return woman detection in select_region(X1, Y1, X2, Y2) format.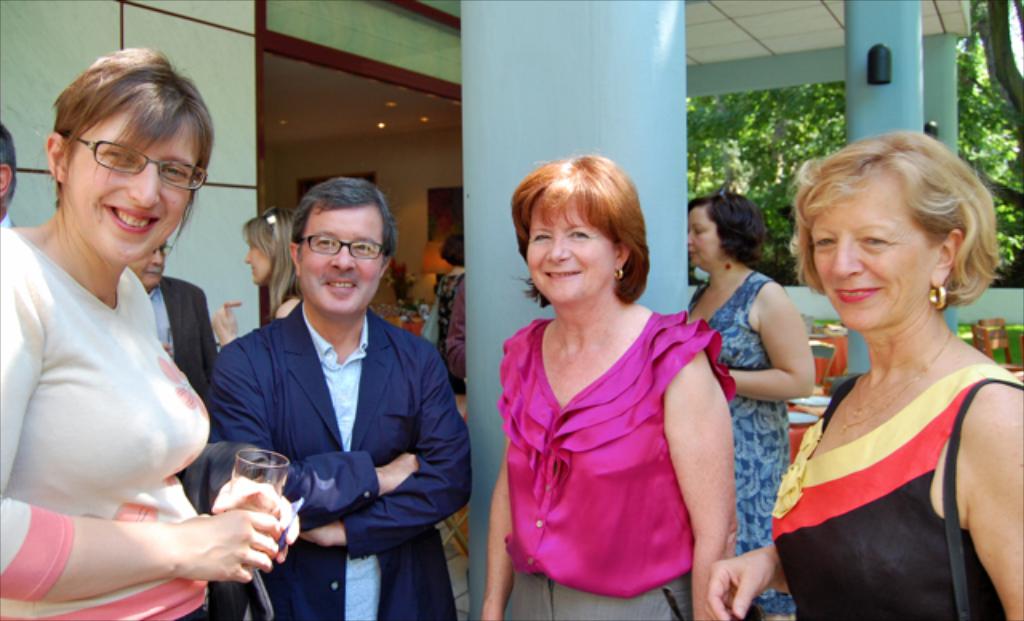
select_region(0, 43, 301, 619).
